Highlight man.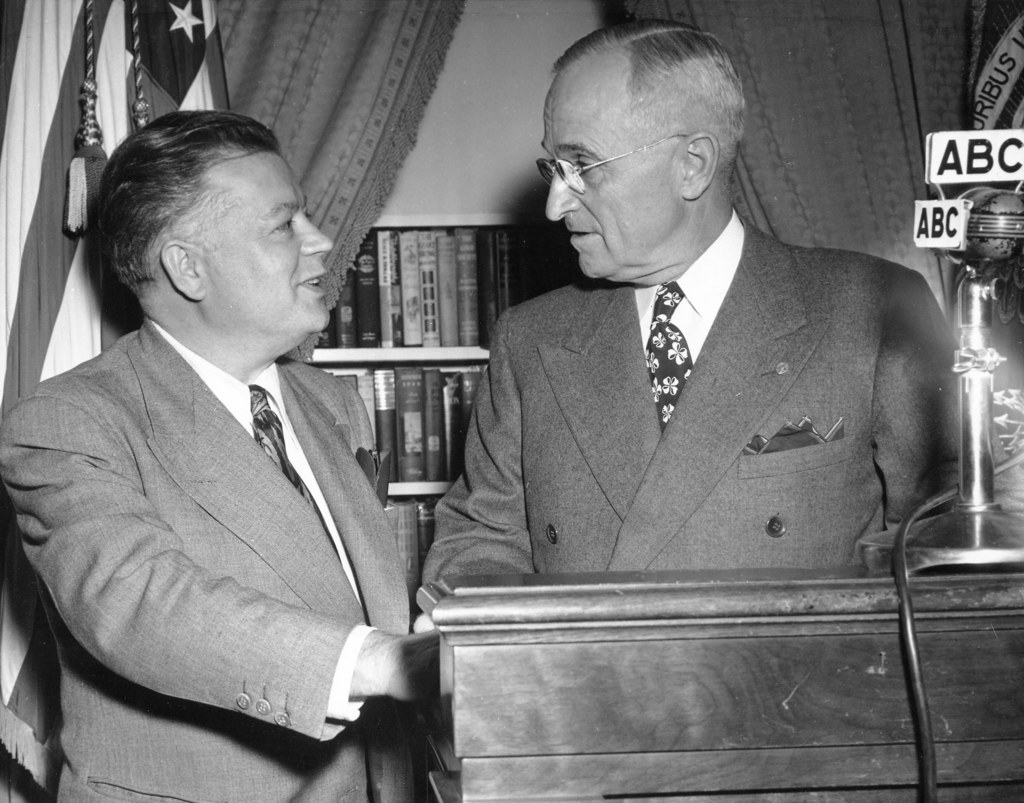
Highlighted region: left=0, top=110, right=445, bottom=802.
